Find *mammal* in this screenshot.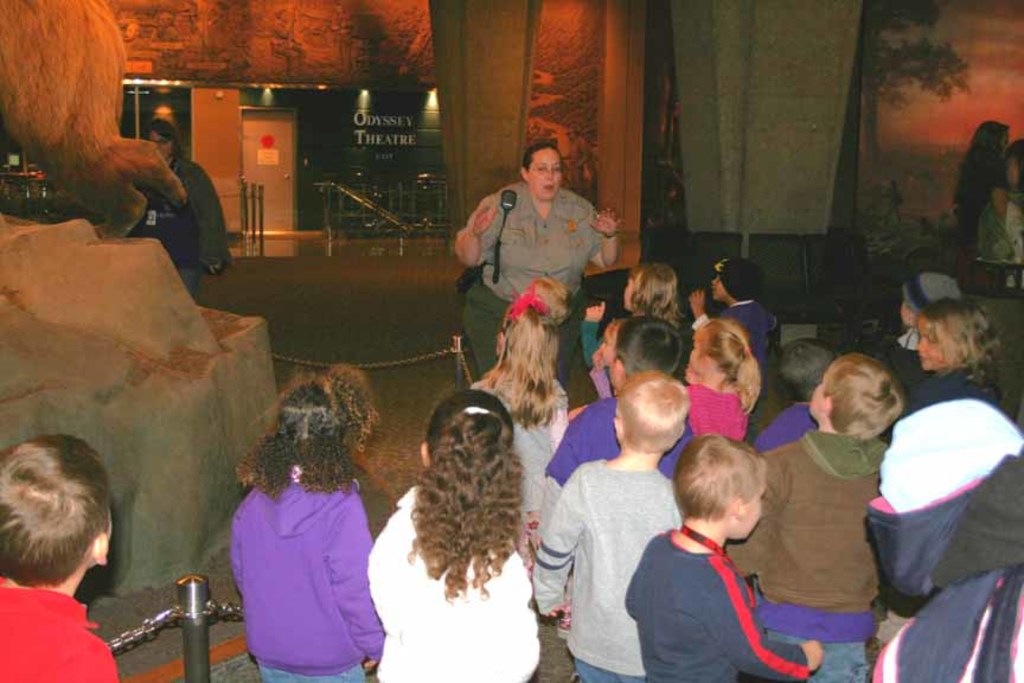
The bounding box for *mammal* is bbox=[364, 388, 540, 682].
